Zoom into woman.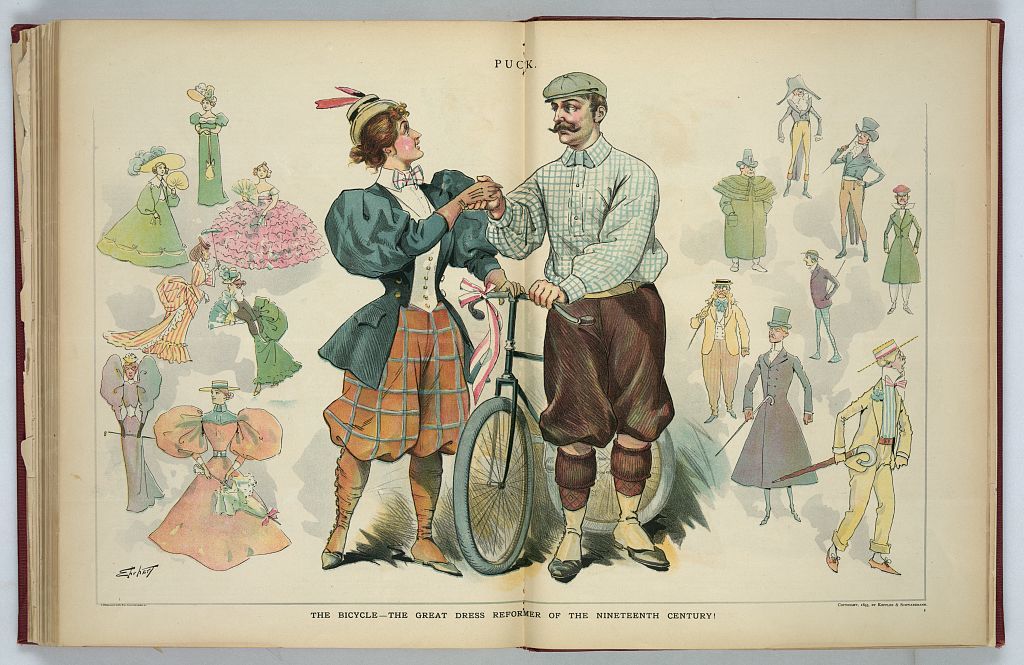
Zoom target: <region>314, 95, 475, 558</region>.
